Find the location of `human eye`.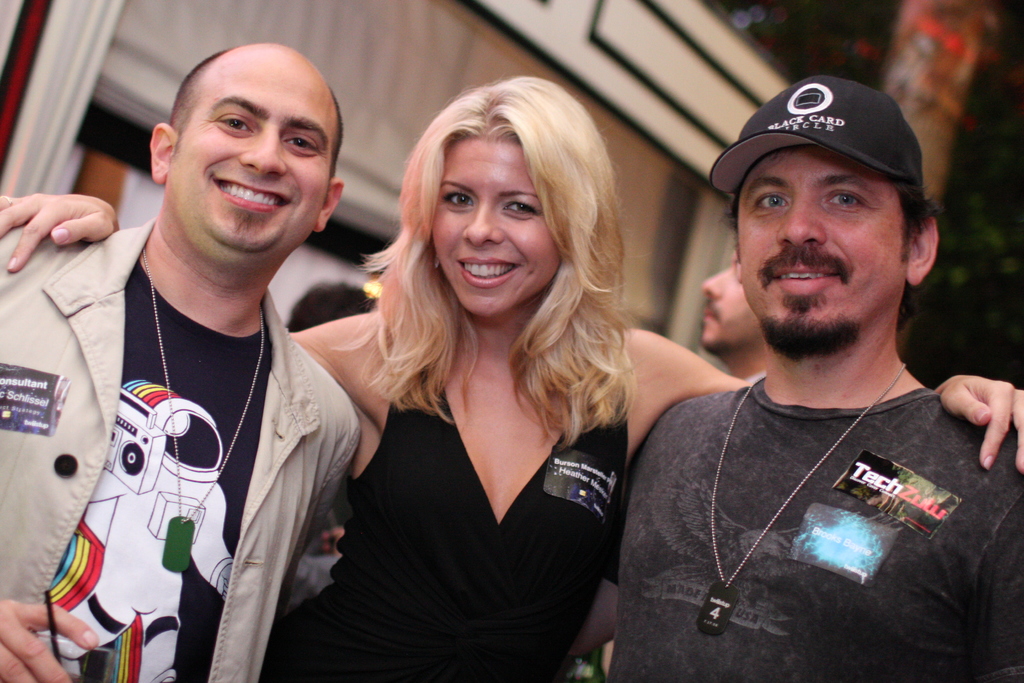
Location: box(440, 188, 477, 210).
